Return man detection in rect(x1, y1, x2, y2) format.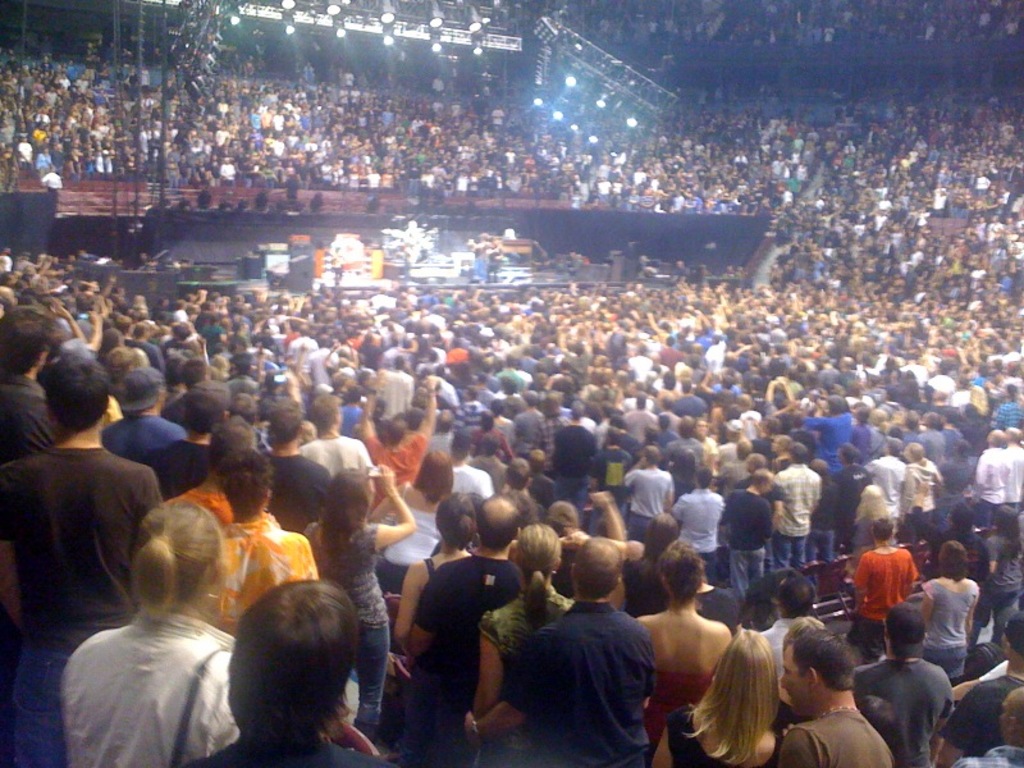
rect(970, 428, 1009, 545).
